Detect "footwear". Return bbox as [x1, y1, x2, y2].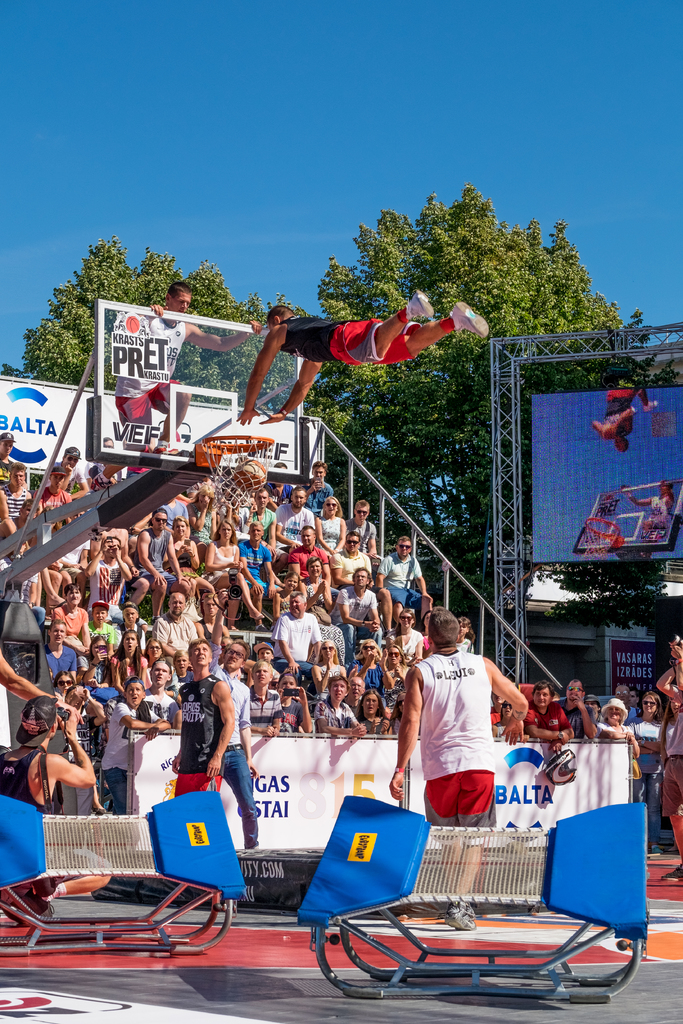
[448, 300, 491, 338].
